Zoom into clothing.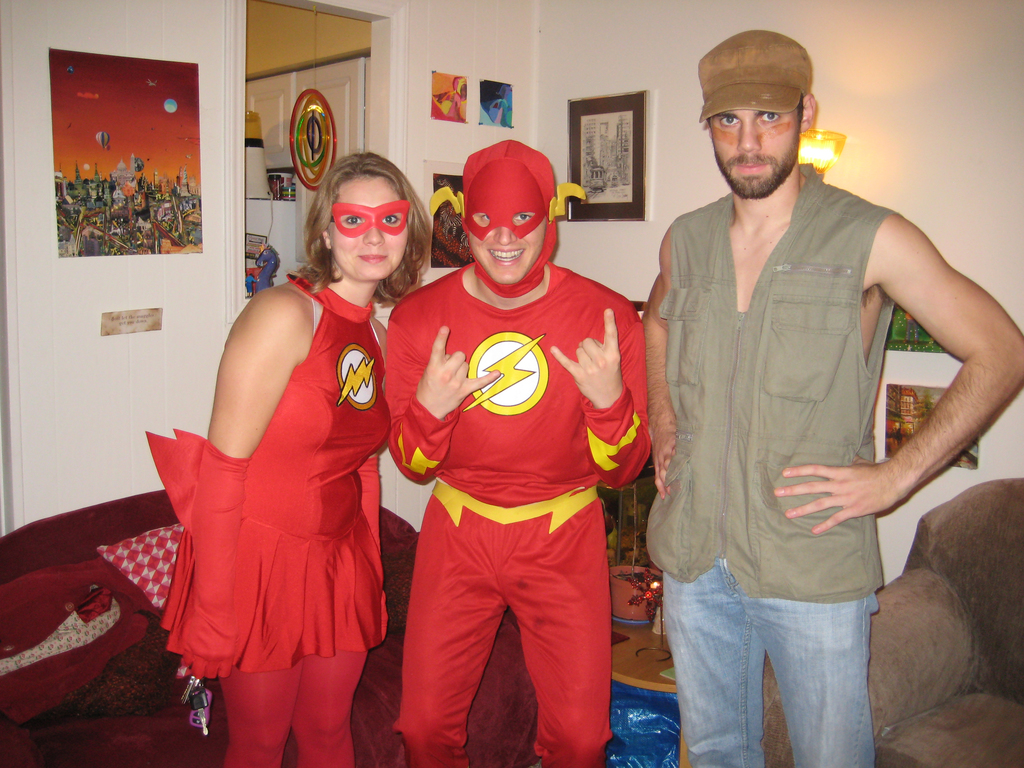
Zoom target: left=660, top=167, right=909, bottom=767.
